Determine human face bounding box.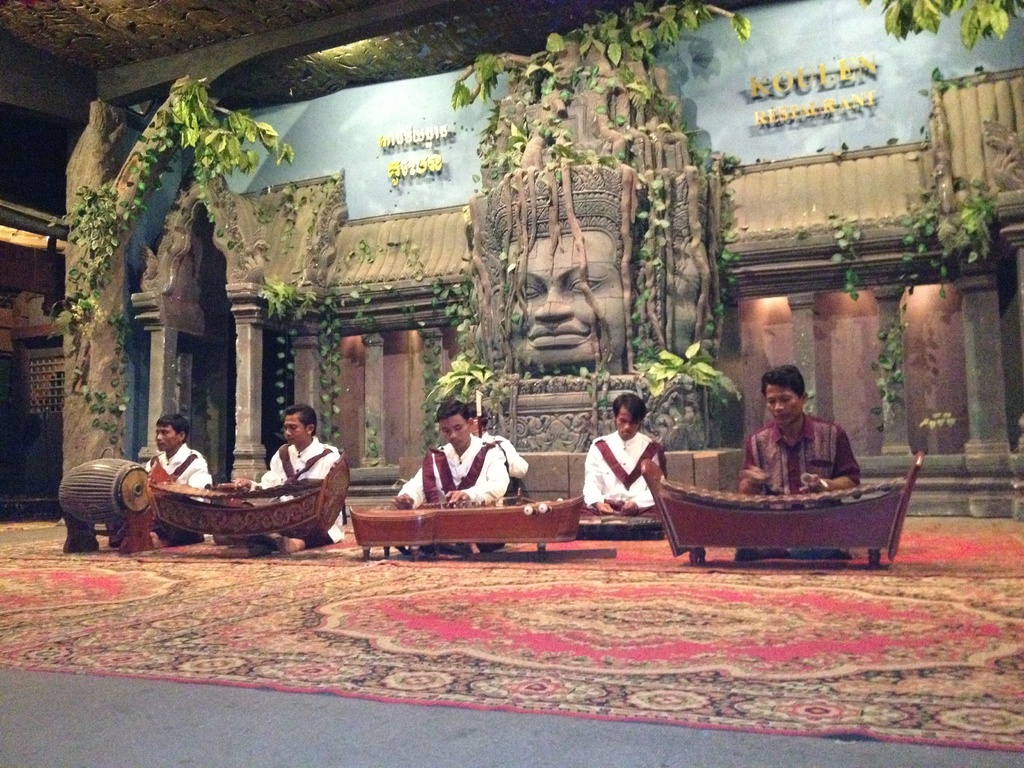
Determined: 507:235:621:367.
